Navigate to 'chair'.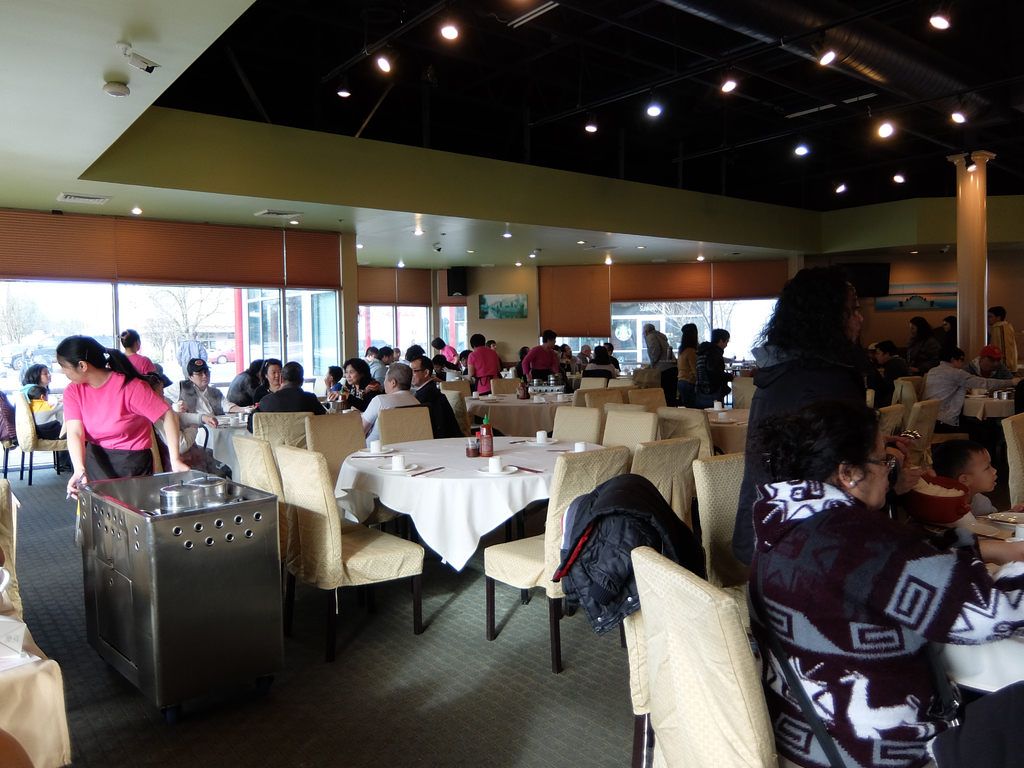
Navigation target: [1002, 410, 1023, 511].
